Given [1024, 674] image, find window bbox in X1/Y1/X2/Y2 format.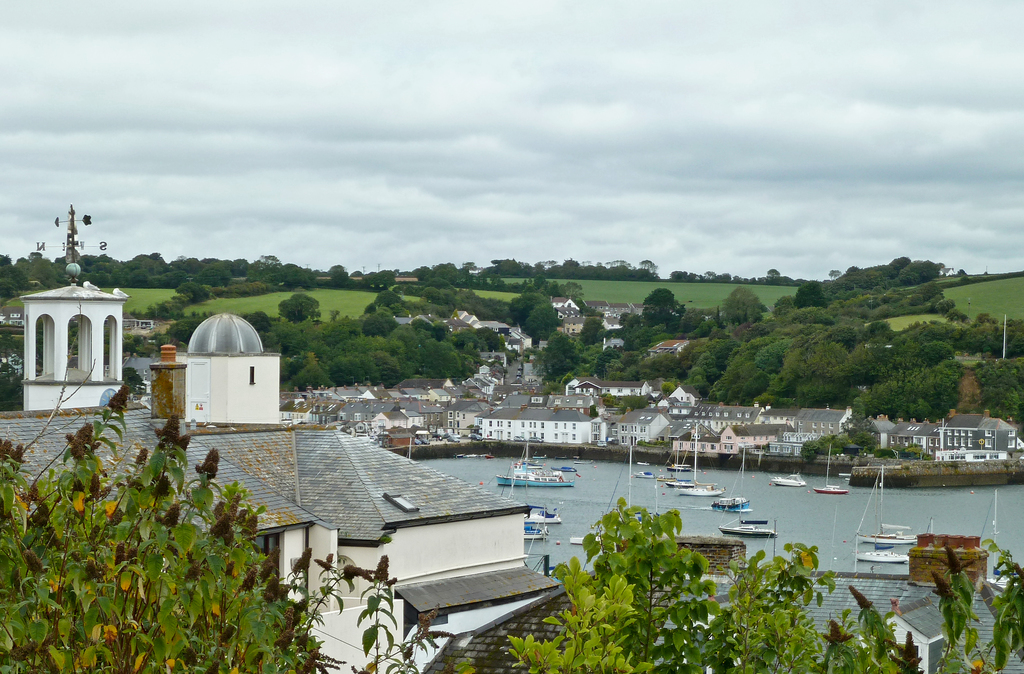
520/421/524/426.
